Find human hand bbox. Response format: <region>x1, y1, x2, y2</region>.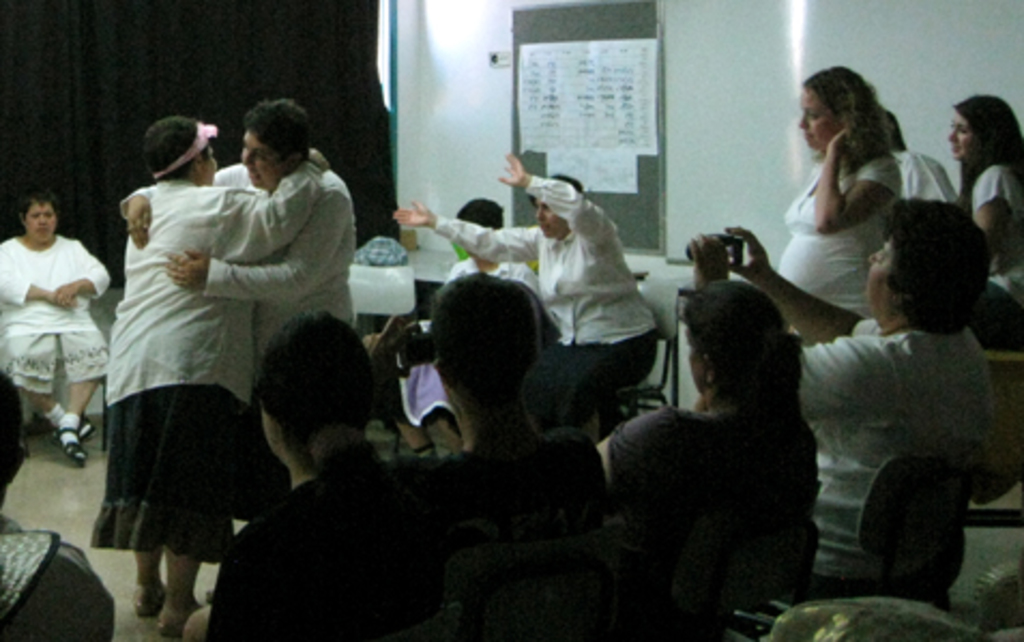
<region>683, 234, 882, 419</region>.
